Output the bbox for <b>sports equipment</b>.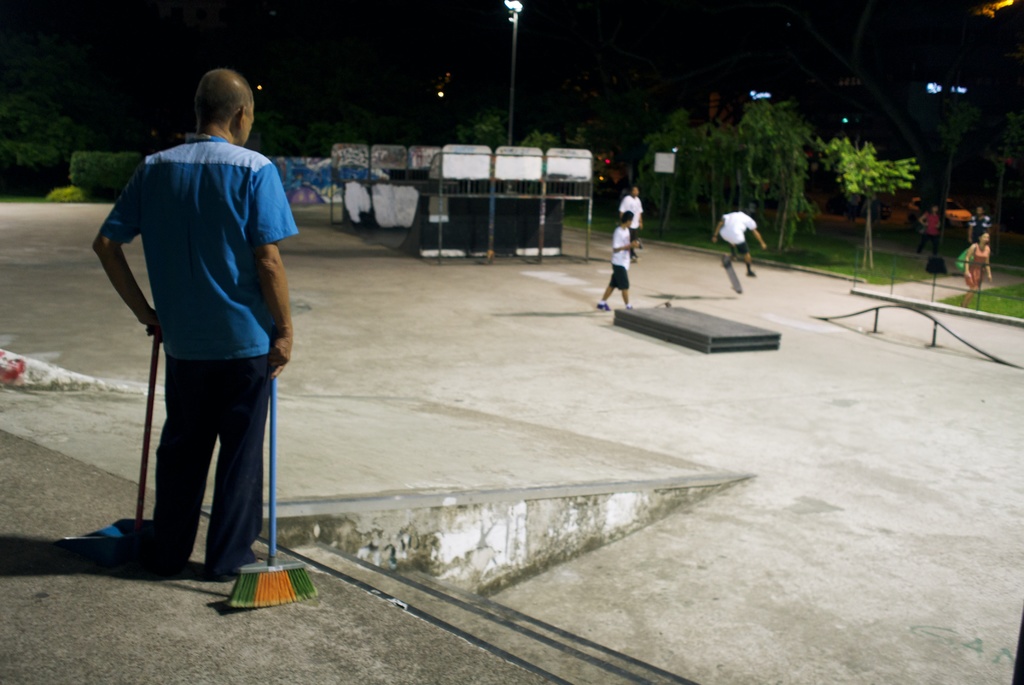
719 250 745 293.
